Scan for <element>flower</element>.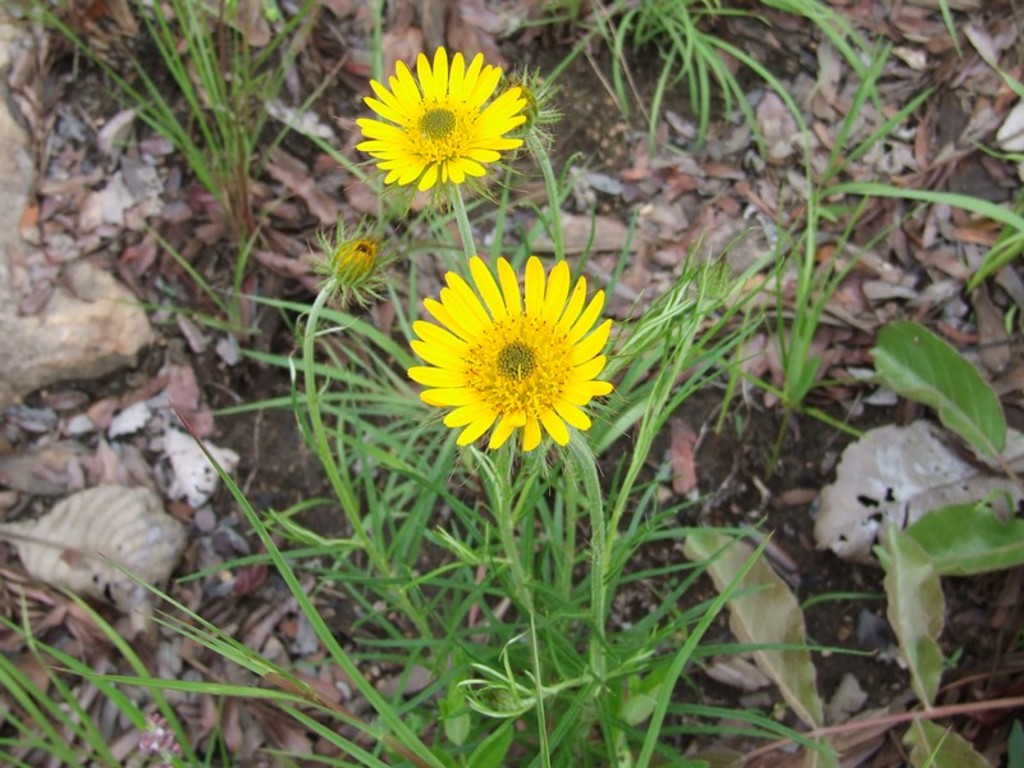
Scan result: region(343, 51, 556, 202).
